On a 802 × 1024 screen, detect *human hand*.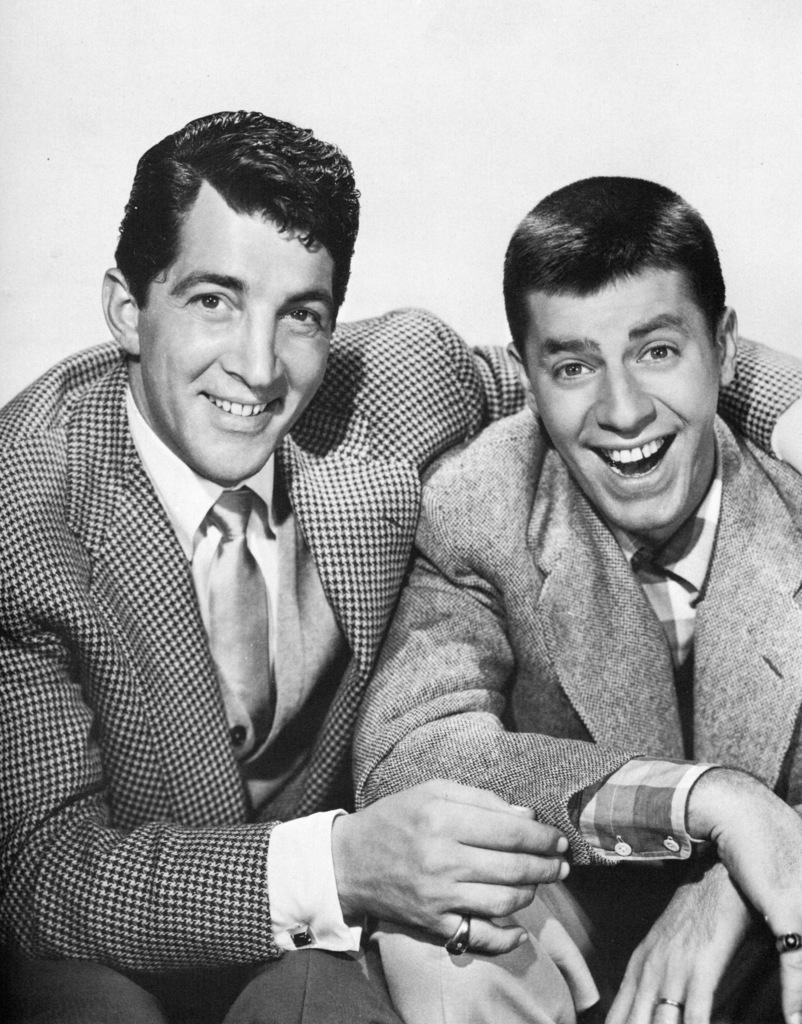
BBox(714, 787, 801, 1023).
